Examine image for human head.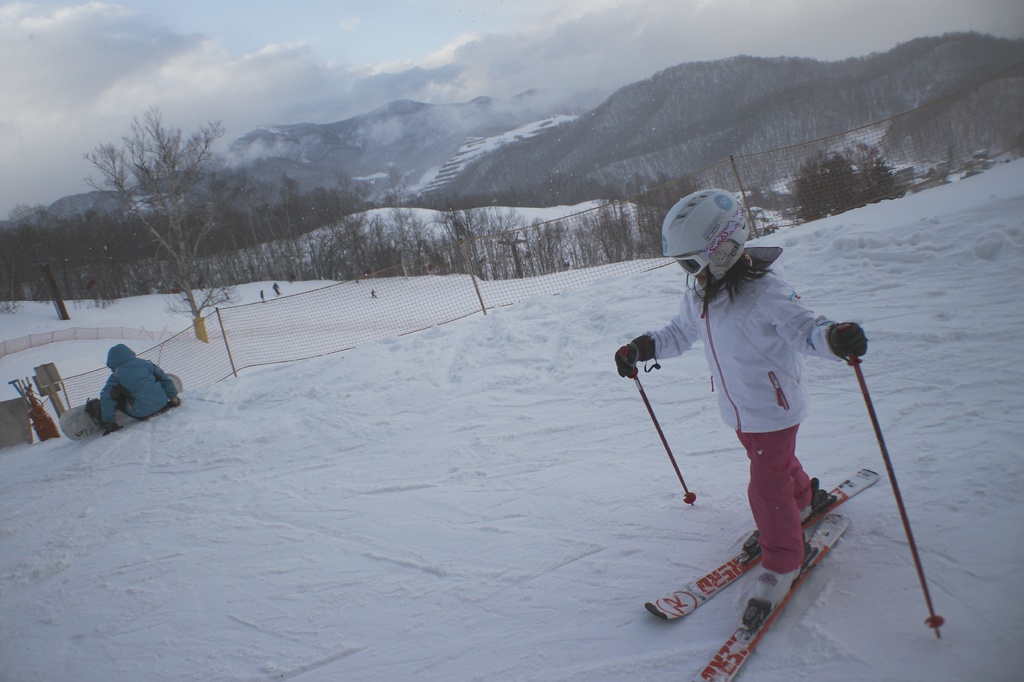
Examination result: Rect(106, 344, 137, 371).
